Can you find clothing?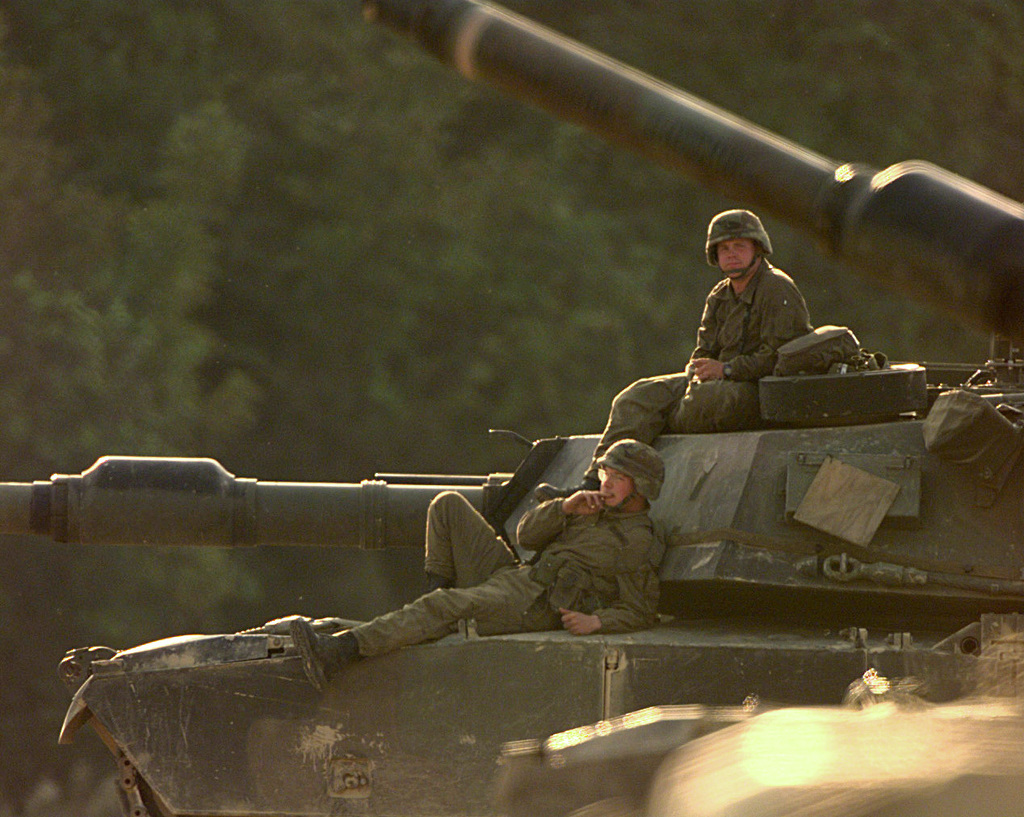
Yes, bounding box: (346,425,676,659).
